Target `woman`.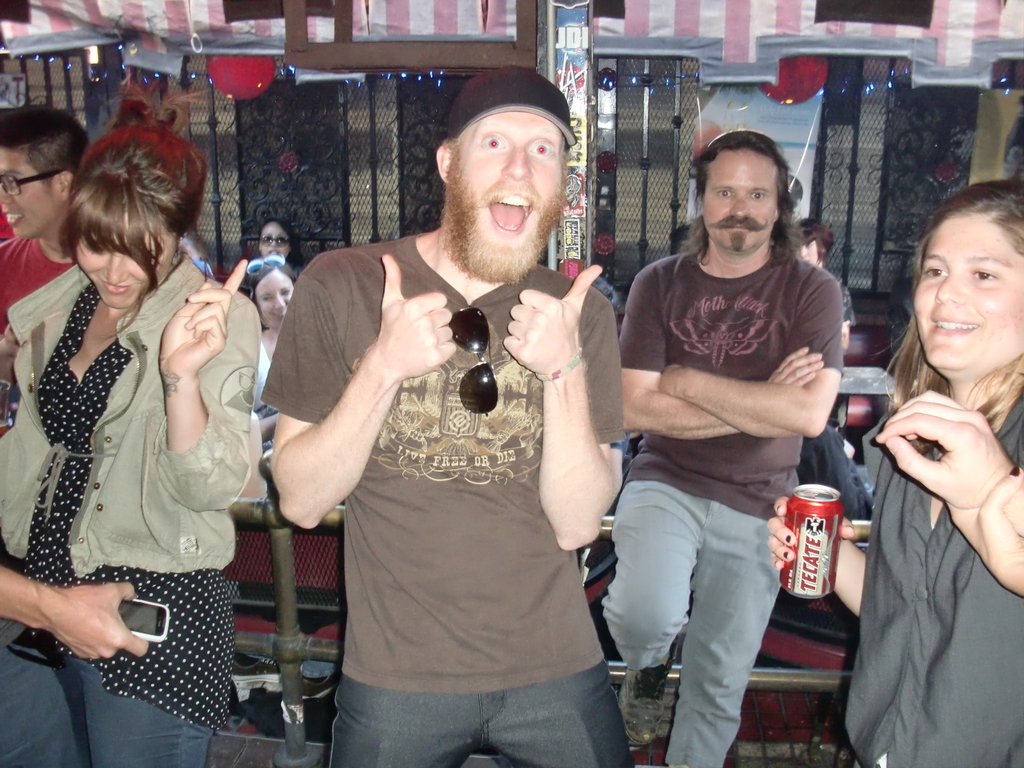
Target region: bbox(239, 250, 332, 461).
